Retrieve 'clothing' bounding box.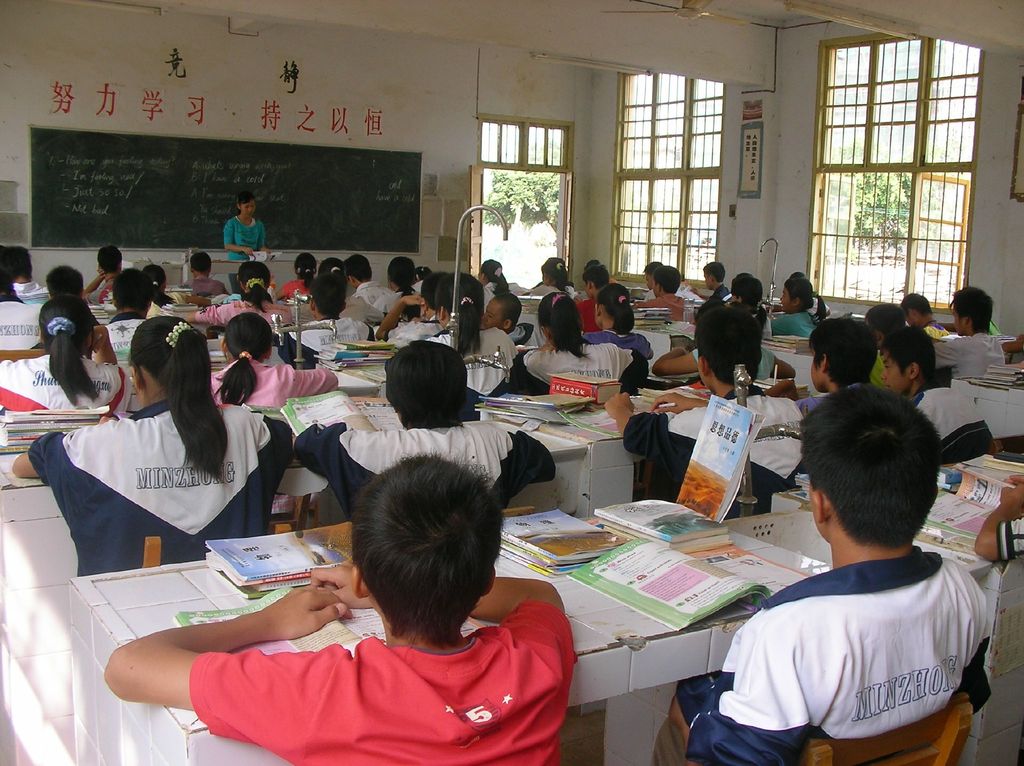
Bounding box: rect(362, 283, 395, 312).
